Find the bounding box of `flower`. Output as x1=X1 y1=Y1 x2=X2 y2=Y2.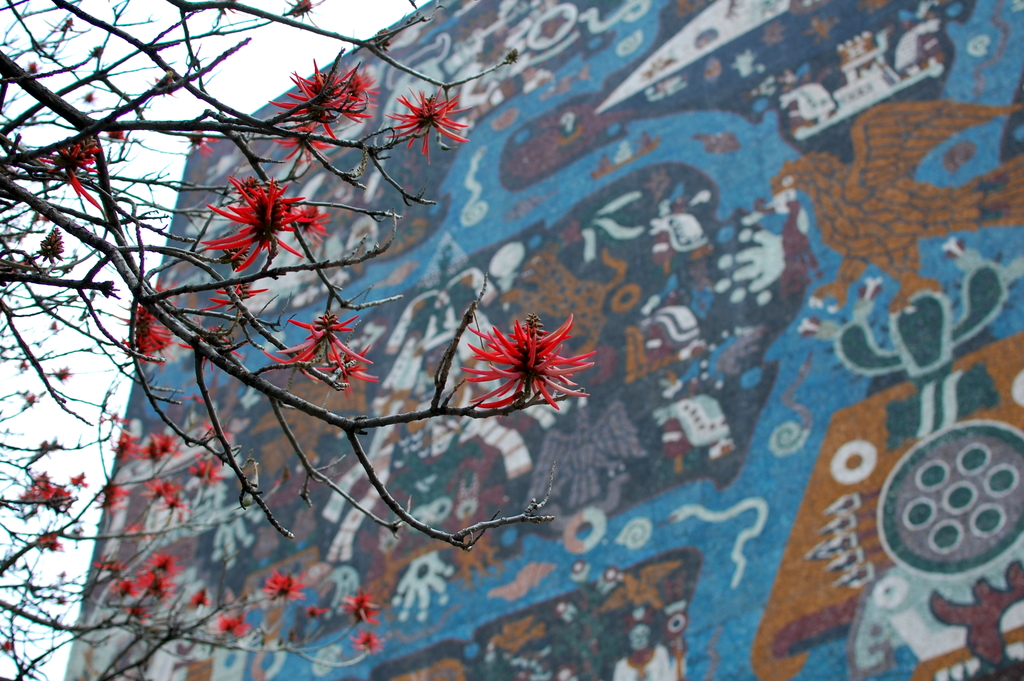
x1=199 y1=177 x2=308 y2=269.
